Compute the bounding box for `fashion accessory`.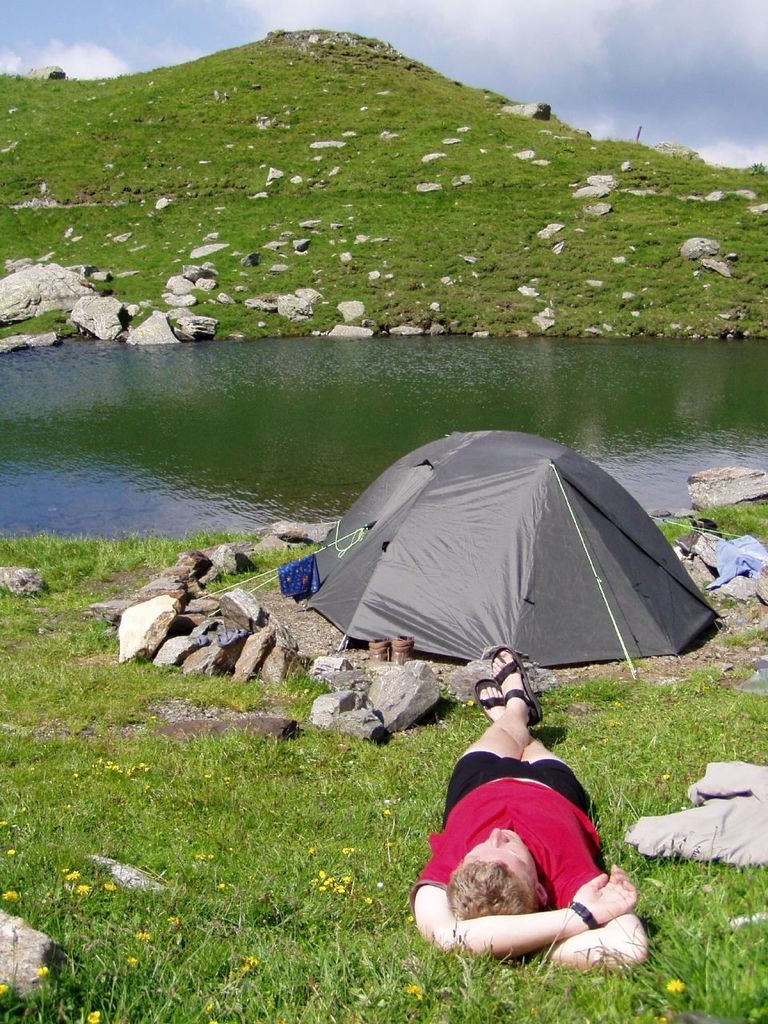
x1=563 y1=901 x2=604 y2=934.
